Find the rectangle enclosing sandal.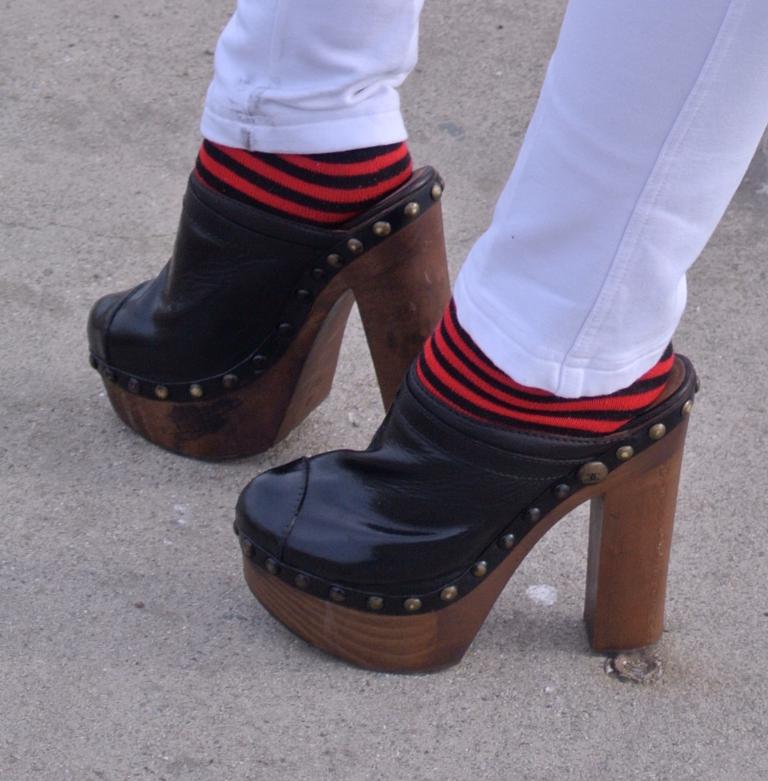
box=[234, 243, 703, 671].
